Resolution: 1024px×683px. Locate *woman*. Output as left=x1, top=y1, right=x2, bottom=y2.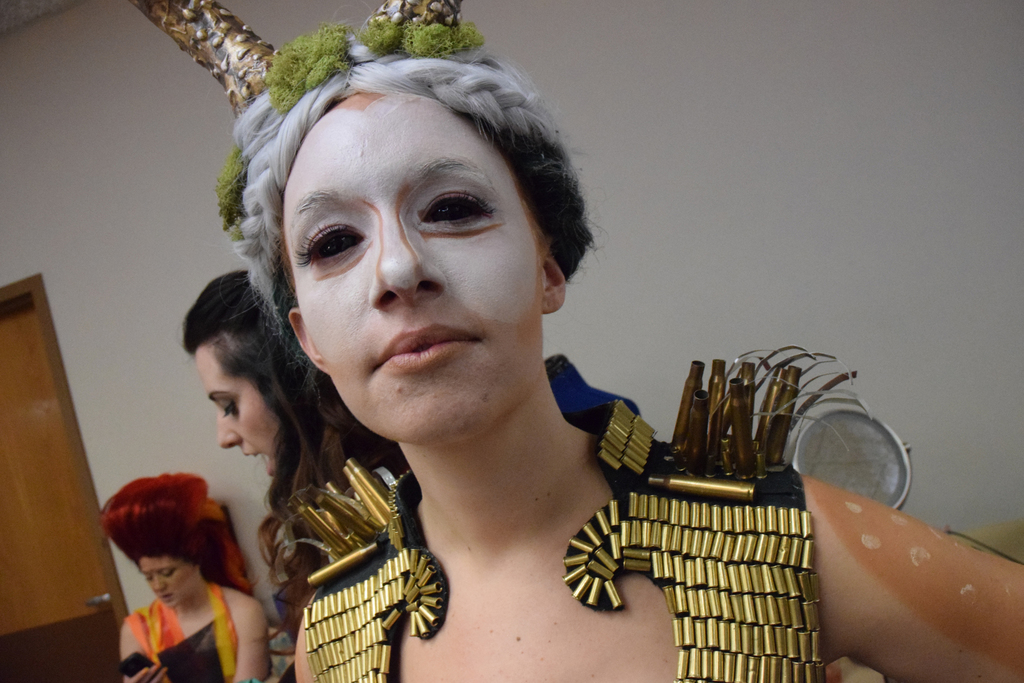
left=301, top=67, right=1023, bottom=682.
